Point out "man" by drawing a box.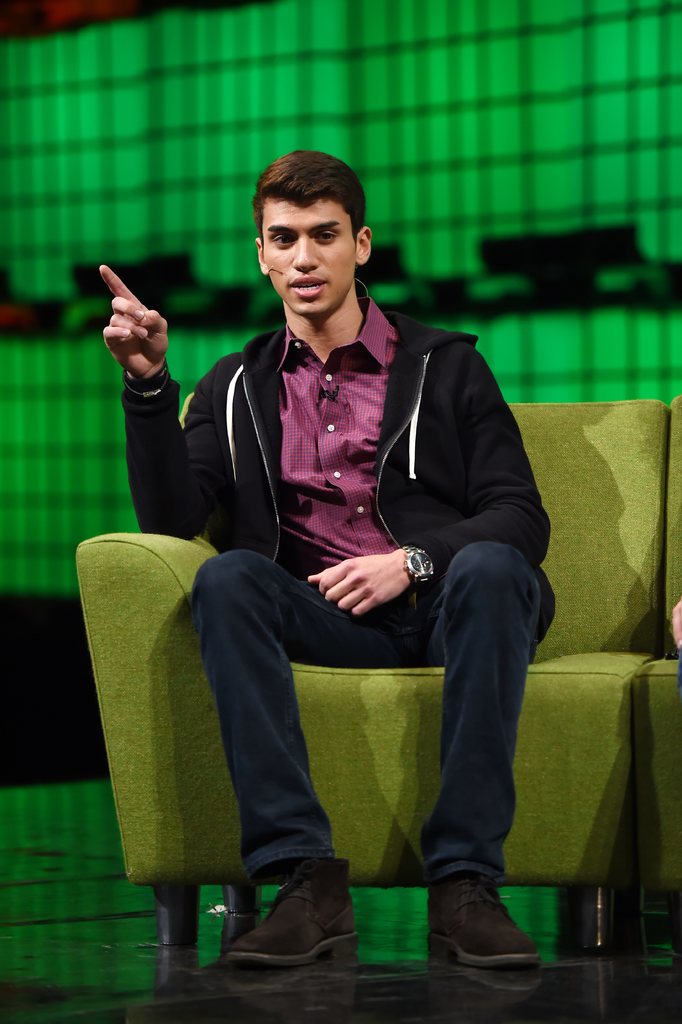
[99, 138, 568, 987].
